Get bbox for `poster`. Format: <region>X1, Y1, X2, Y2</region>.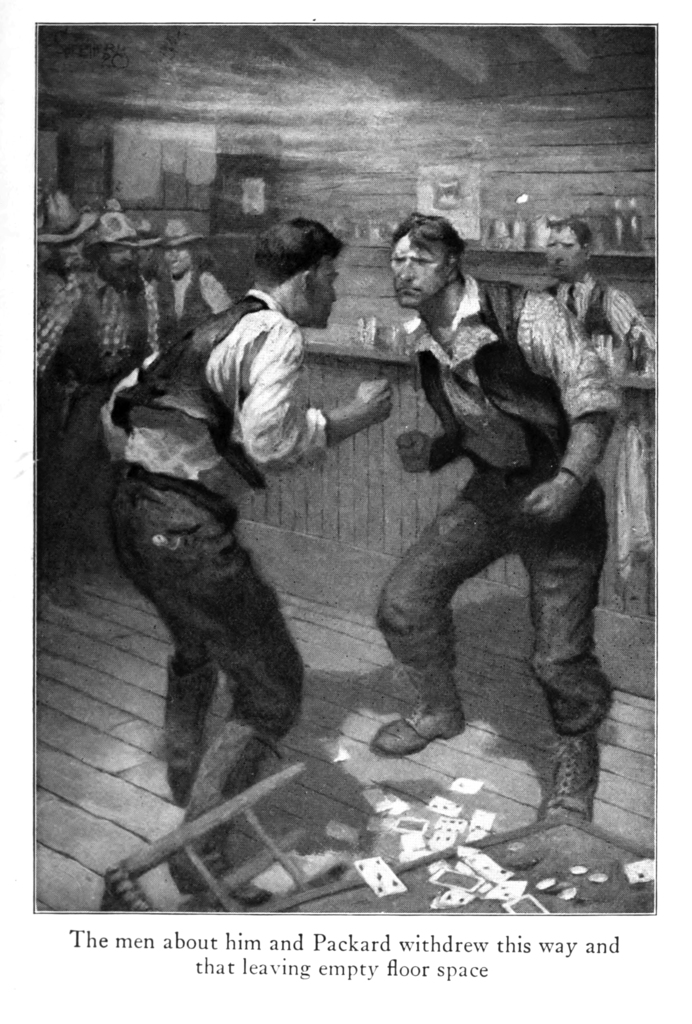
<region>0, 1, 691, 1023</region>.
